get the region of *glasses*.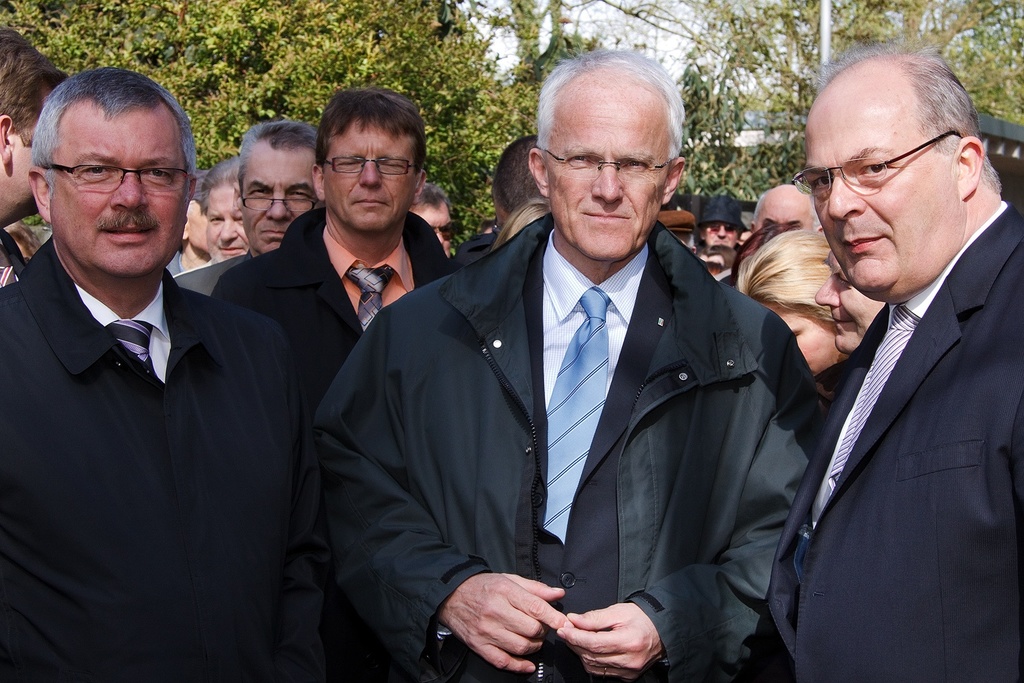
(x1=239, y1=181, x2=316, y2=219).
